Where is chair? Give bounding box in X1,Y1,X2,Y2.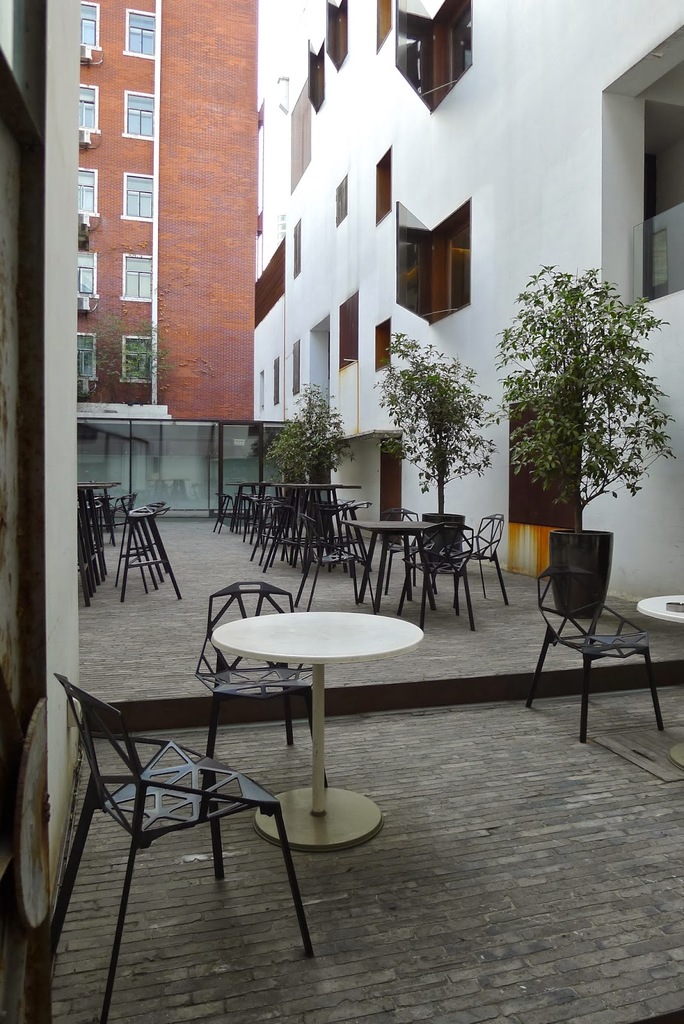
191,576,315,756.
